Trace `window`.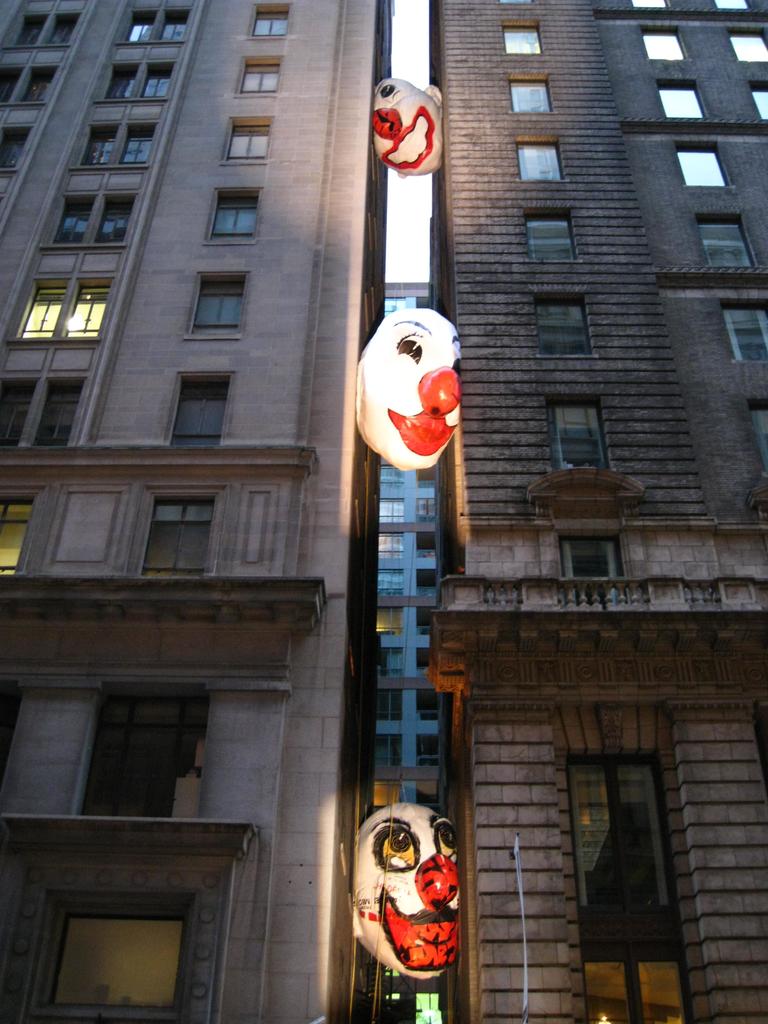
Traced to {"x1": 735, "y1": 28, "x2": 767, "y2": 65}.
